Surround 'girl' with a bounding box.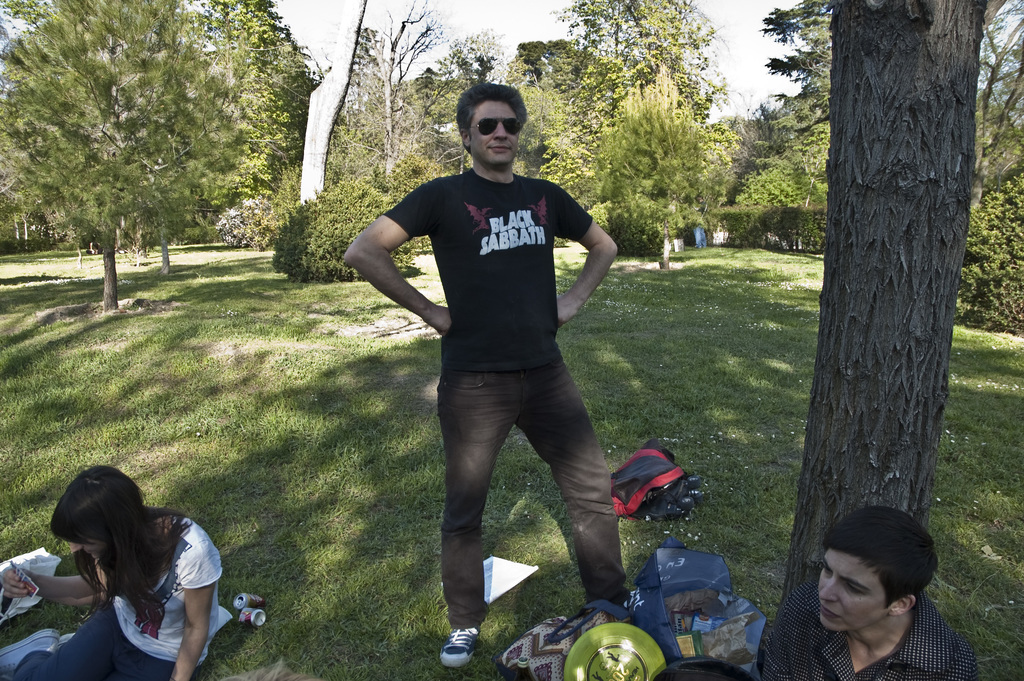
<box>2,465,236,680</box>.
